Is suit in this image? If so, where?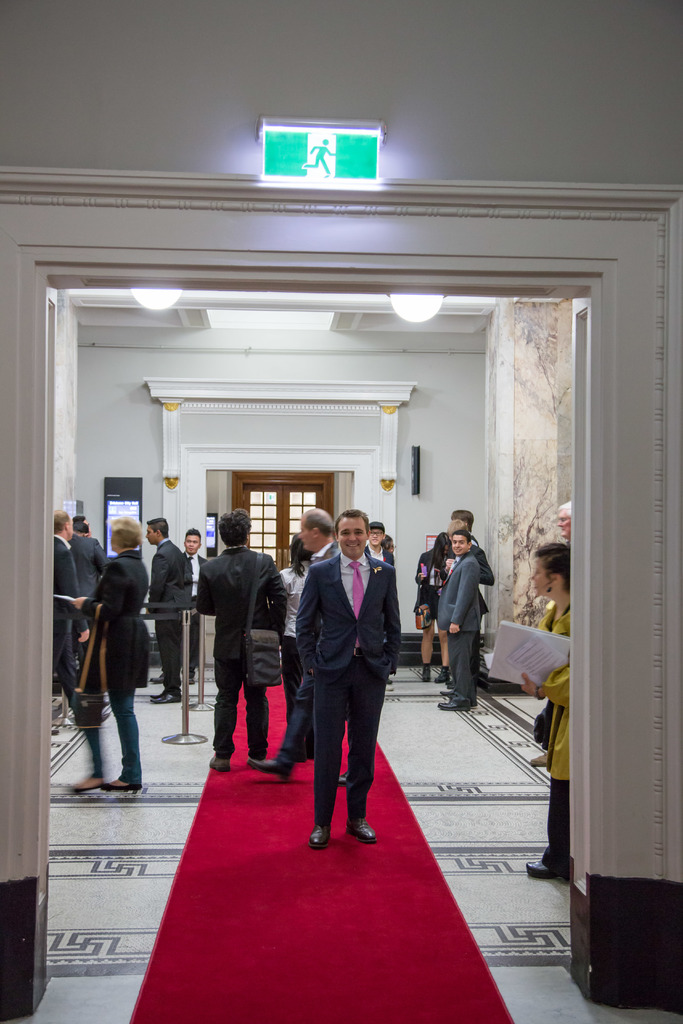
Yes, at <region>184, 549, 208, 677</region>.
